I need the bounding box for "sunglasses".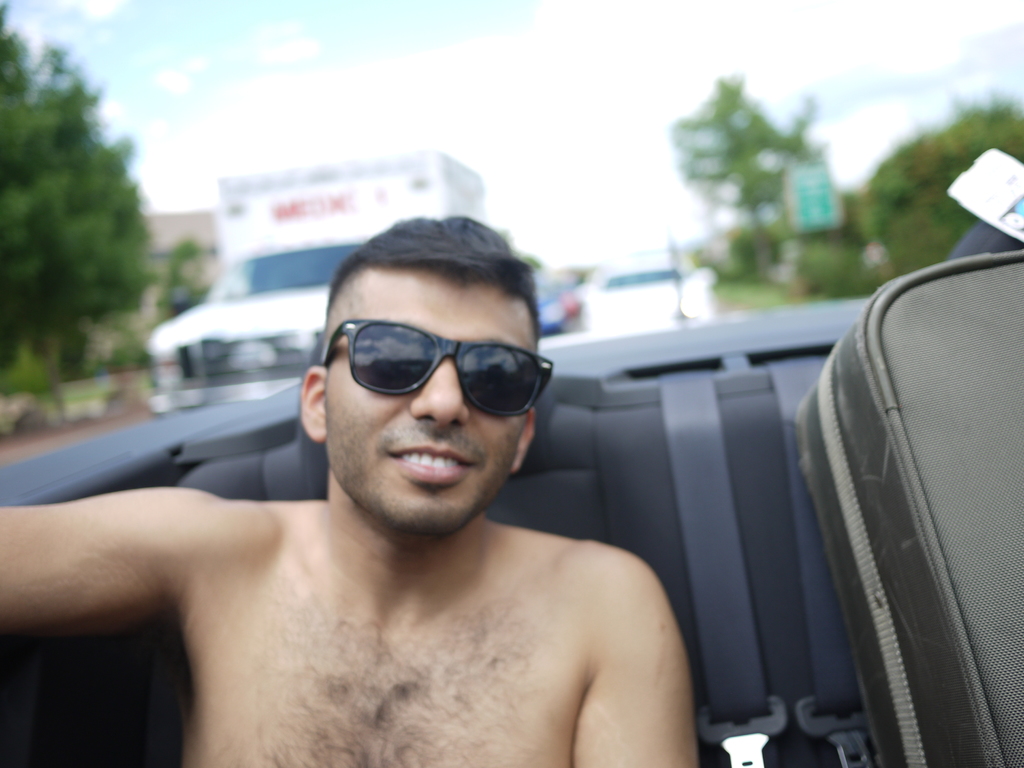
Here it is: detection(319, 318, 556, 417).
